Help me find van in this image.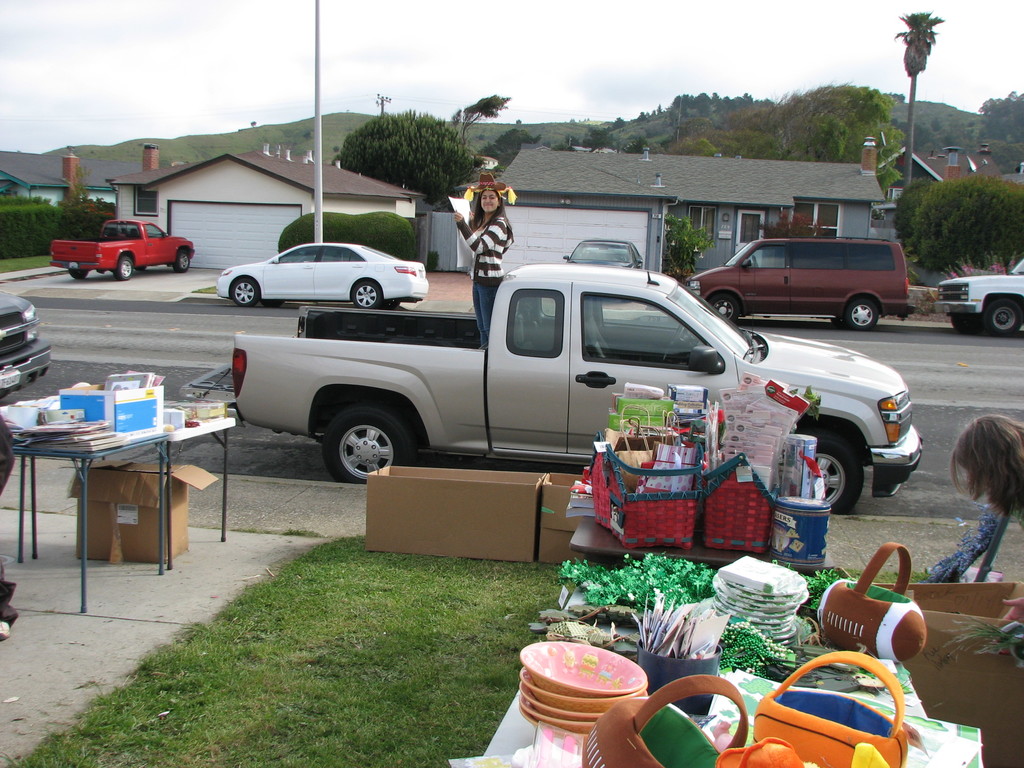
Found it: 47 217 198 280.
